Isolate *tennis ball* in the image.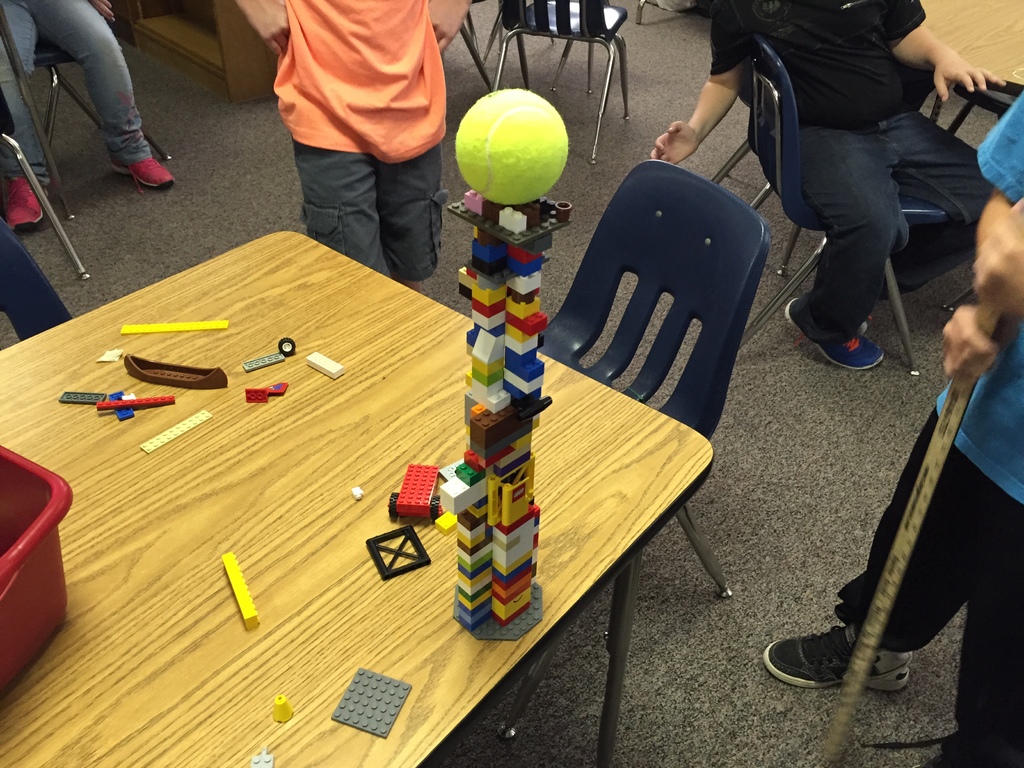
Isolated region: (452, 89, 568, 207).
